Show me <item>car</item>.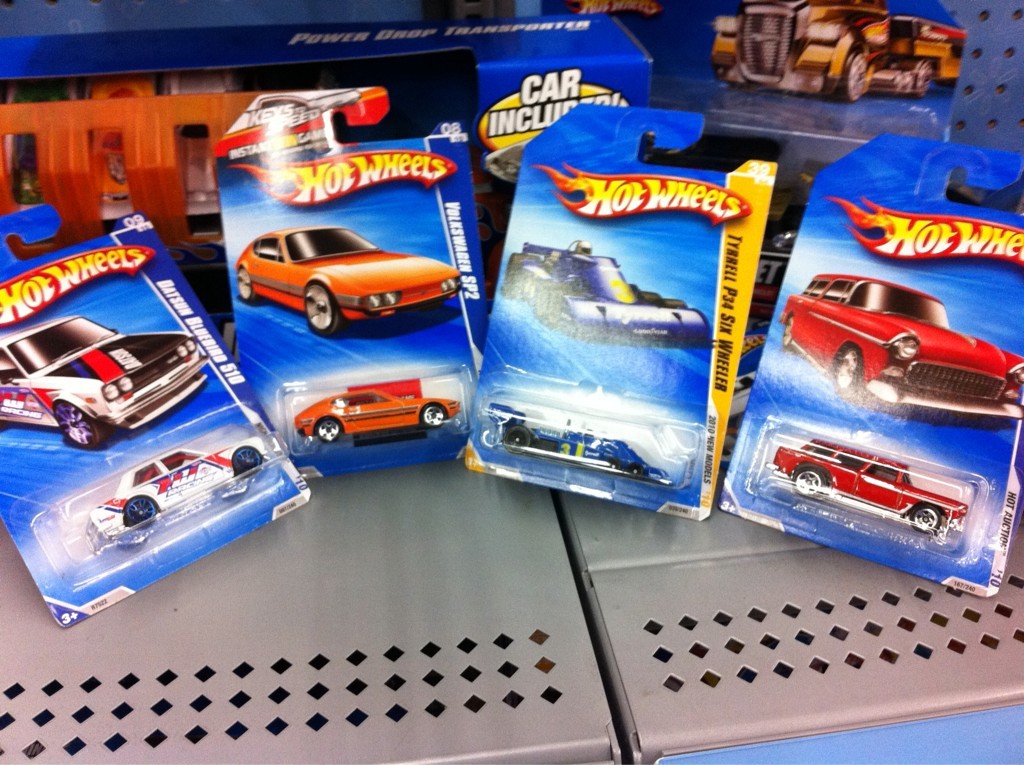
<item>car</item> is here: <box>507,239,712,346</box>.
